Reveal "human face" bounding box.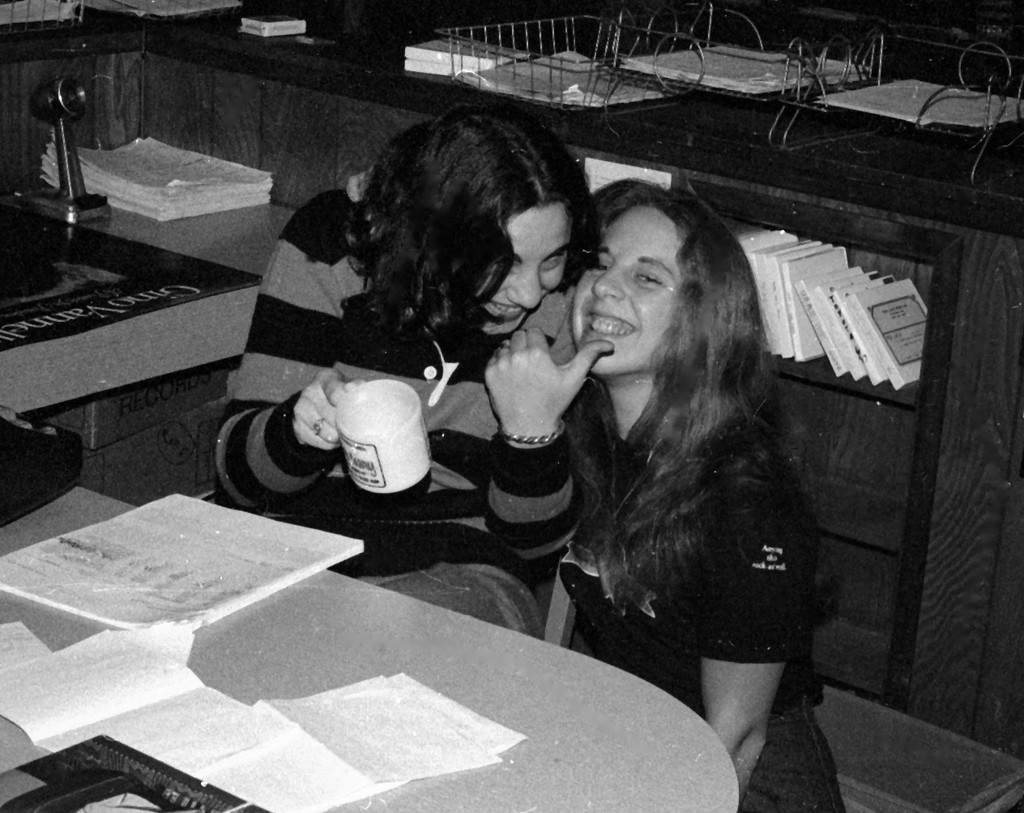
Revealed: 483 199 576 339.
